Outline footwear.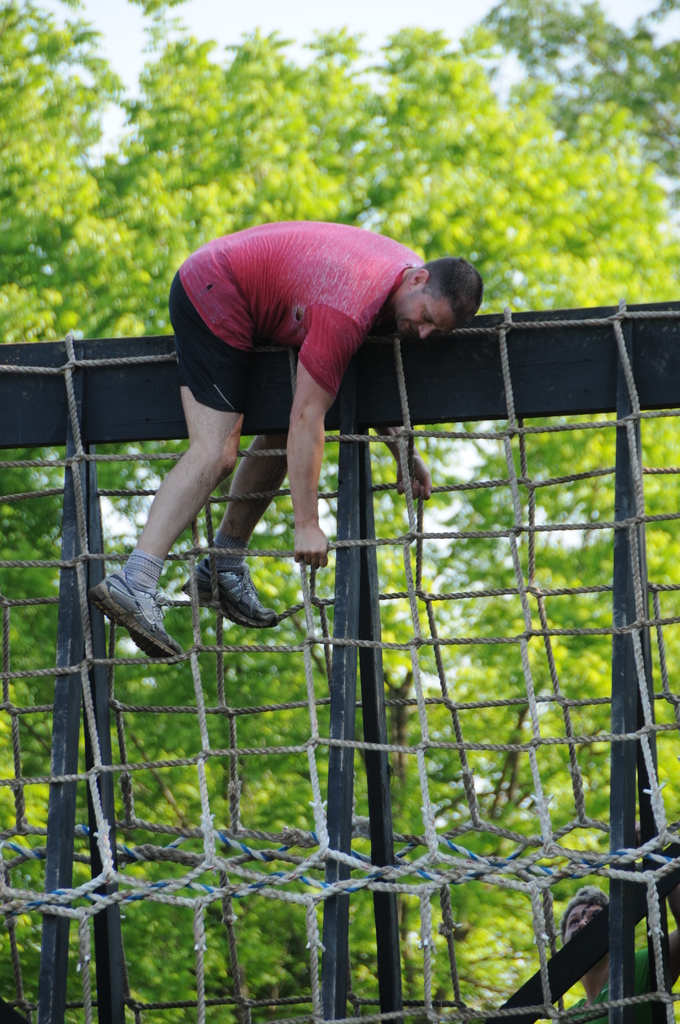
Outline: BBox(181, 560, 277, 640).
